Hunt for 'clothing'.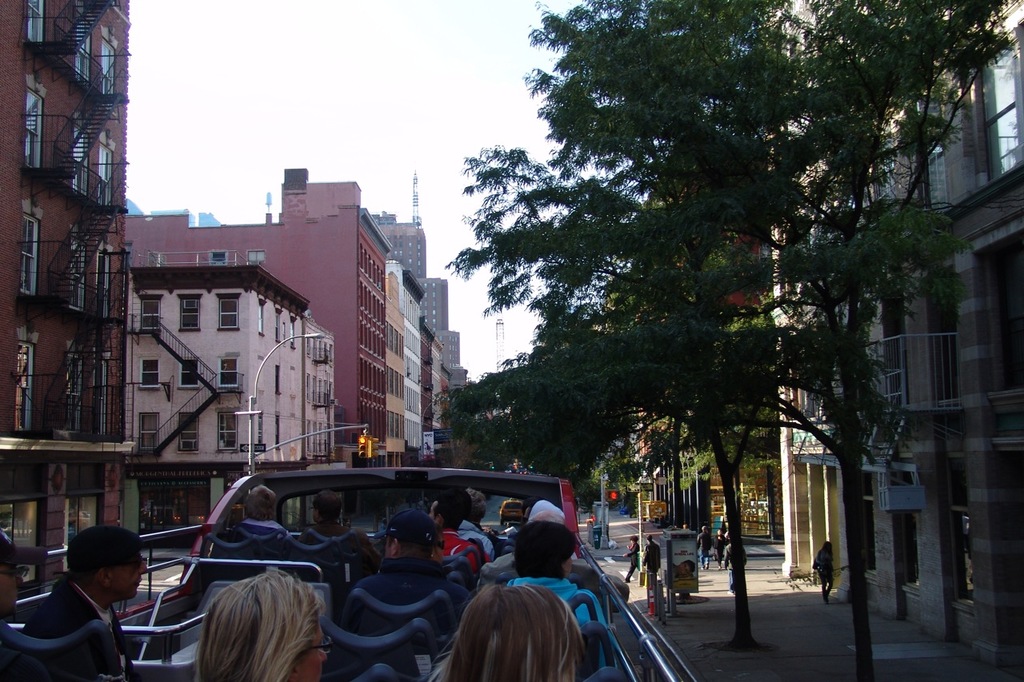
Hunted down at 708, 538, 730, 560.
